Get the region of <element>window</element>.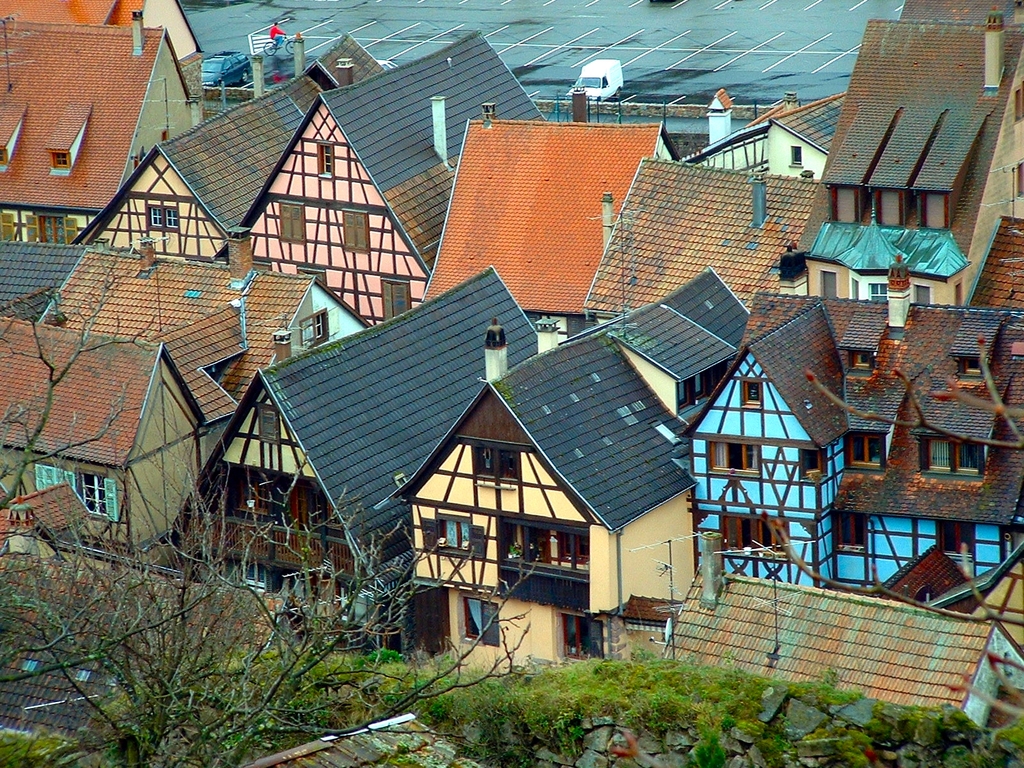
bbox=[0, 211, 13, 241].
